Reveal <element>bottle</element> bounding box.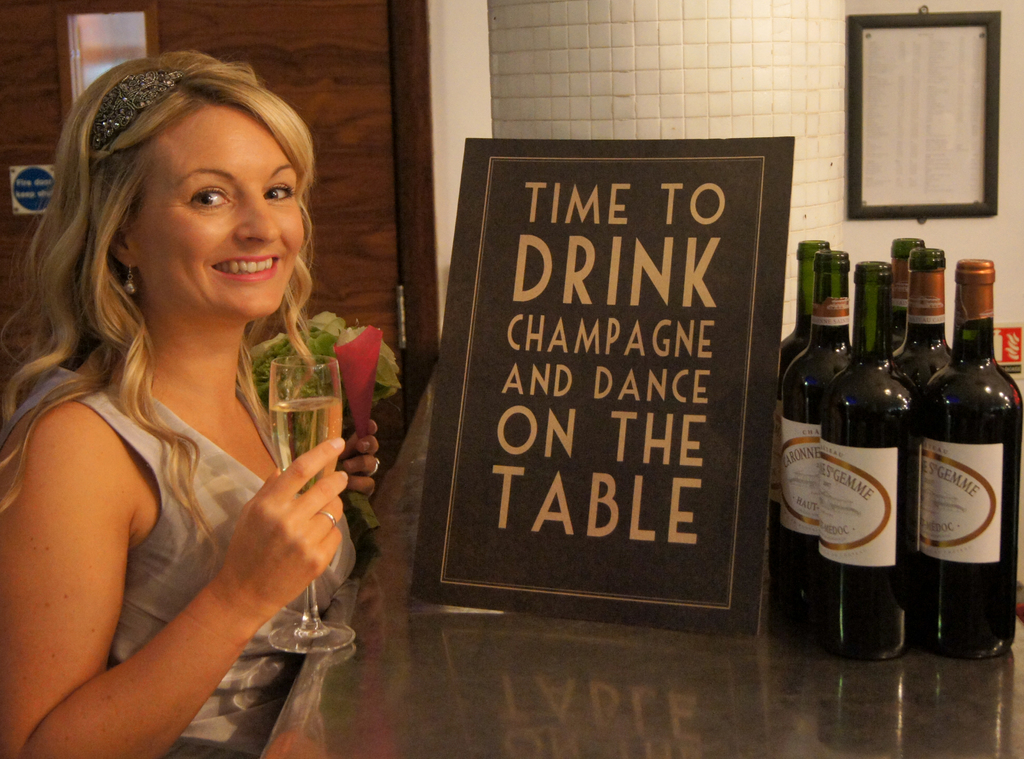
Revealed: {"left": 845, "top": 256, "right": 908, "bottom": 364}.
